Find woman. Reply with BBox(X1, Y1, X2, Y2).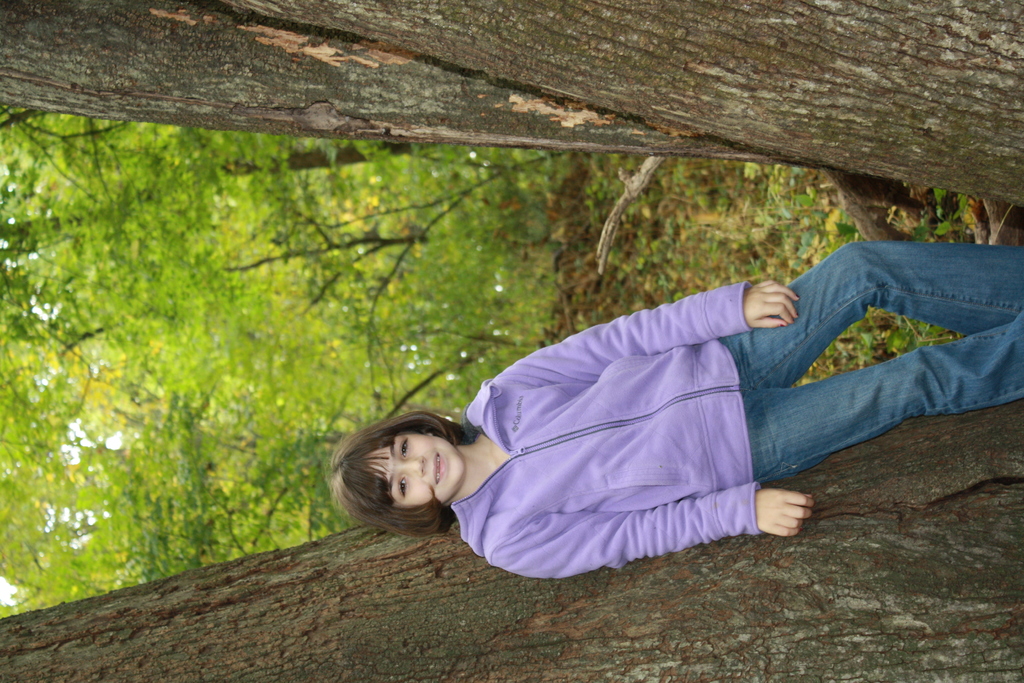
BBox(337, 240, 1023, 583).
